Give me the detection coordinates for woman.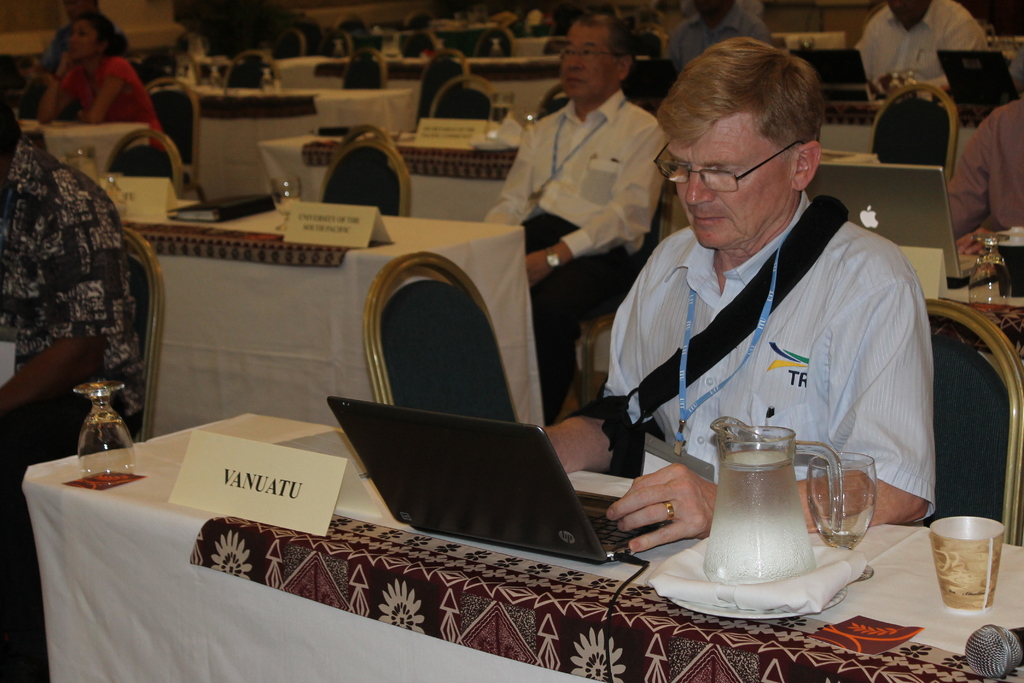
(x1=32, y1=13, x2=153, y2=129).
